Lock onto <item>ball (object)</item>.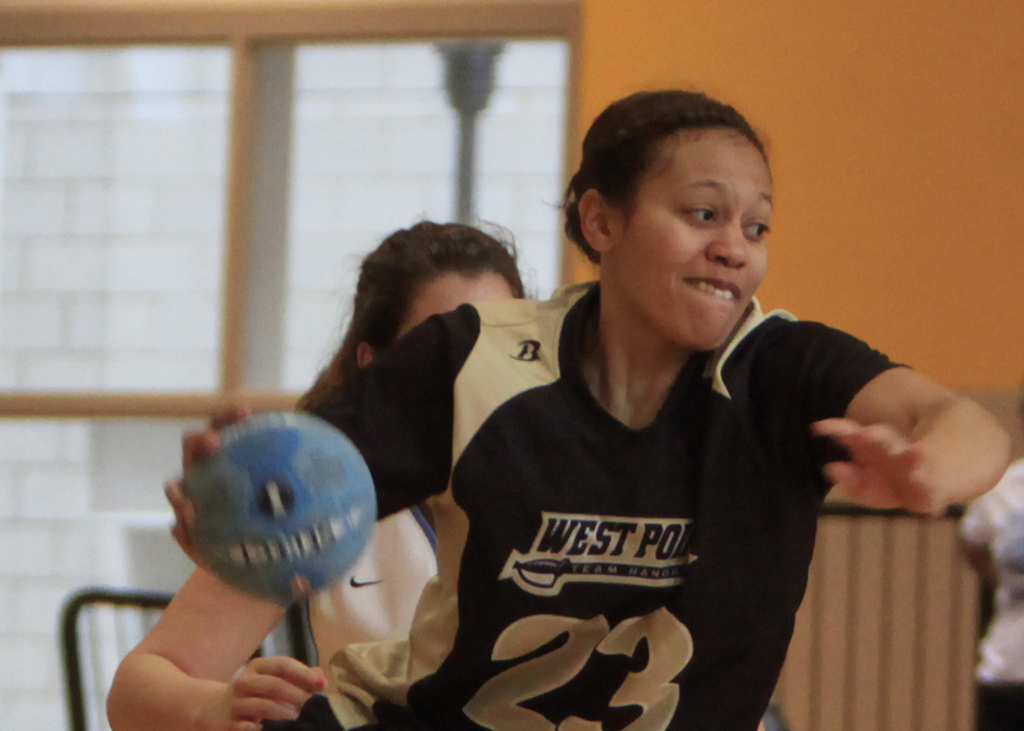
Locked: (left=184, top=413, right=380, bottom=602).
